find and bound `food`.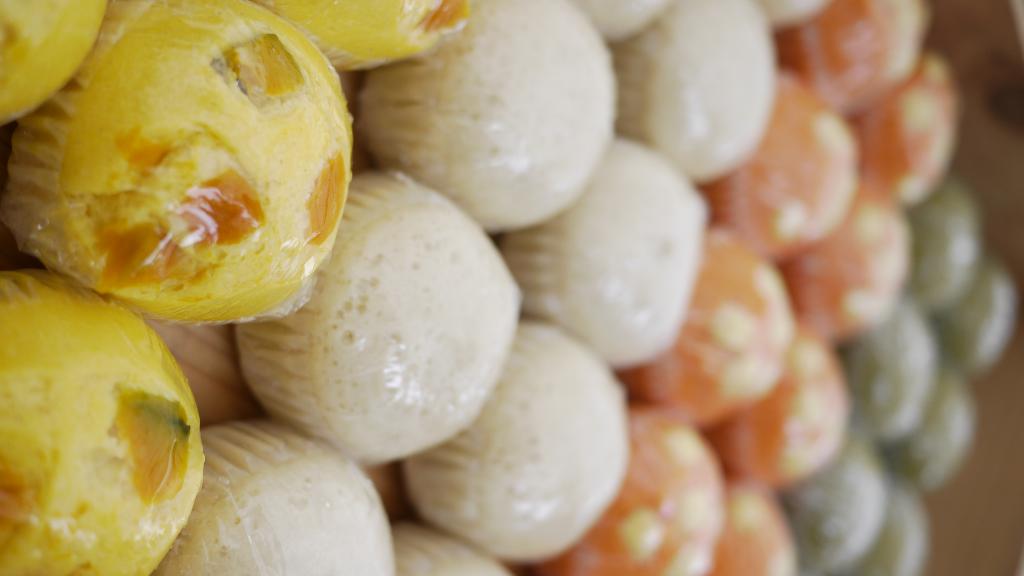
Bound: <bbox>614, 230, 796, 426</bbox>.
